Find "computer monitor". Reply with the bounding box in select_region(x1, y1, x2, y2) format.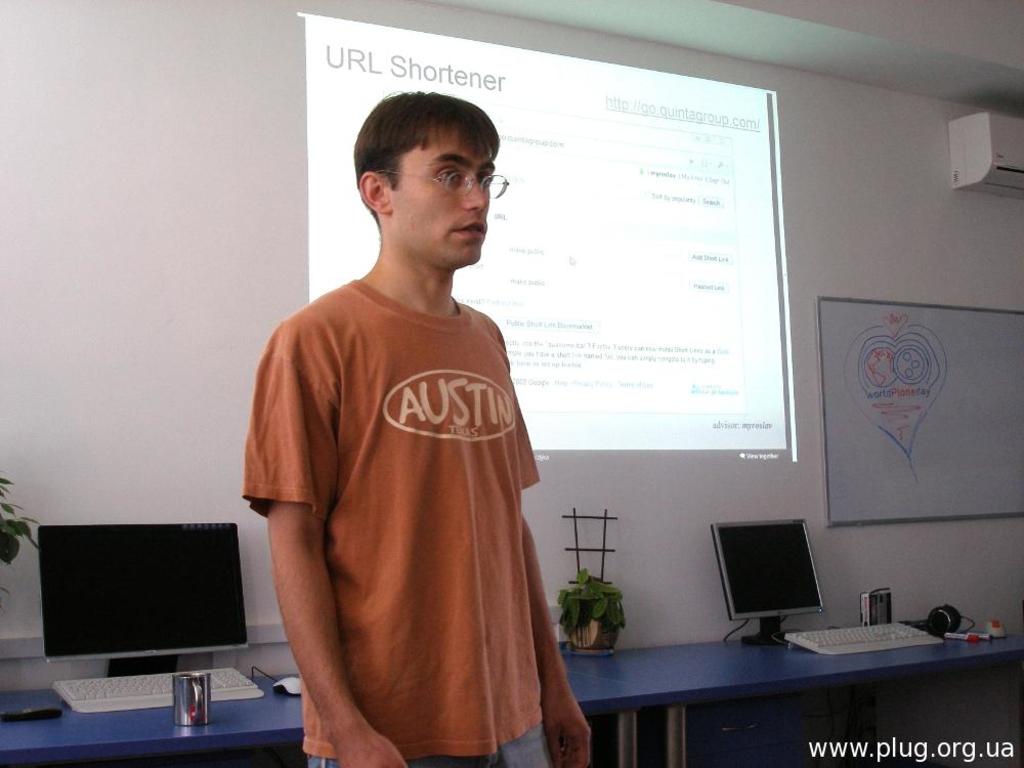
select_region(36, 523, 236, 671).
